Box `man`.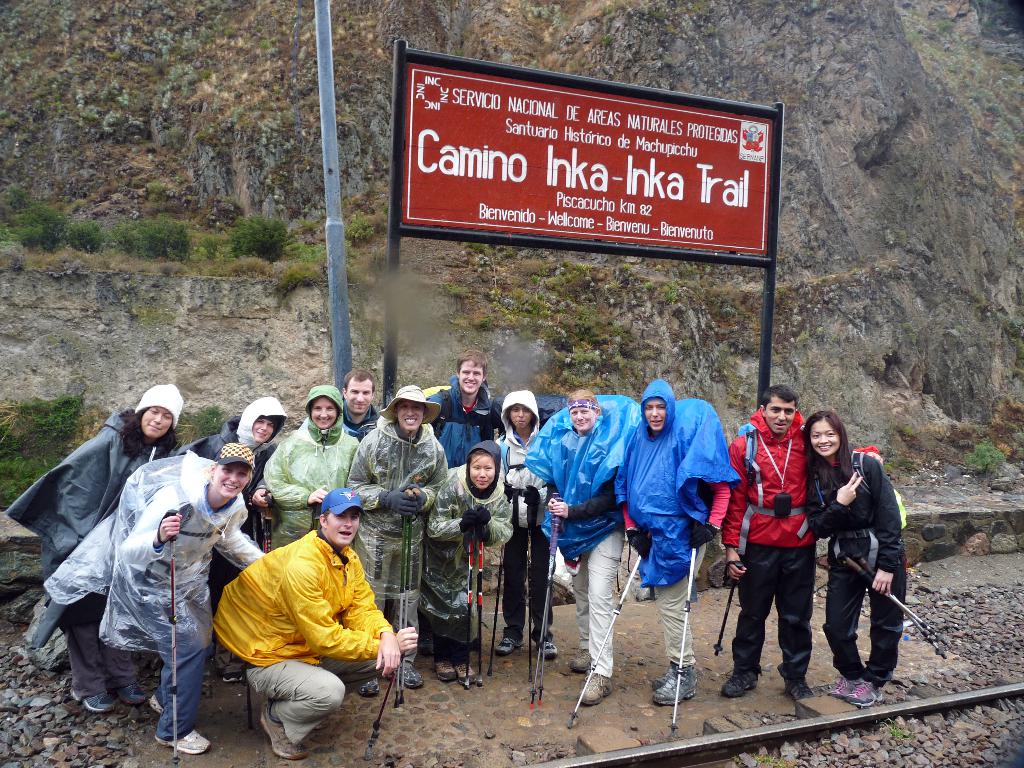
{"x1": 183, "y1": 501, "x2": 385, "y2": 741}.
